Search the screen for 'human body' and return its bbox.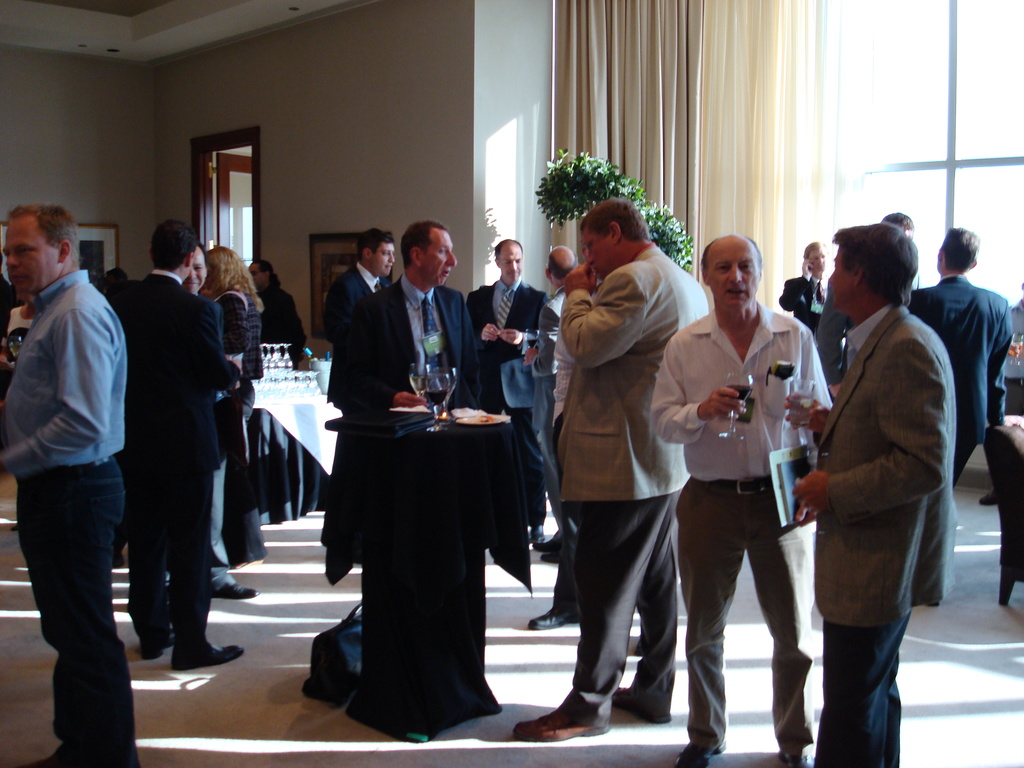
Found: (222, 287, 275, 563).
